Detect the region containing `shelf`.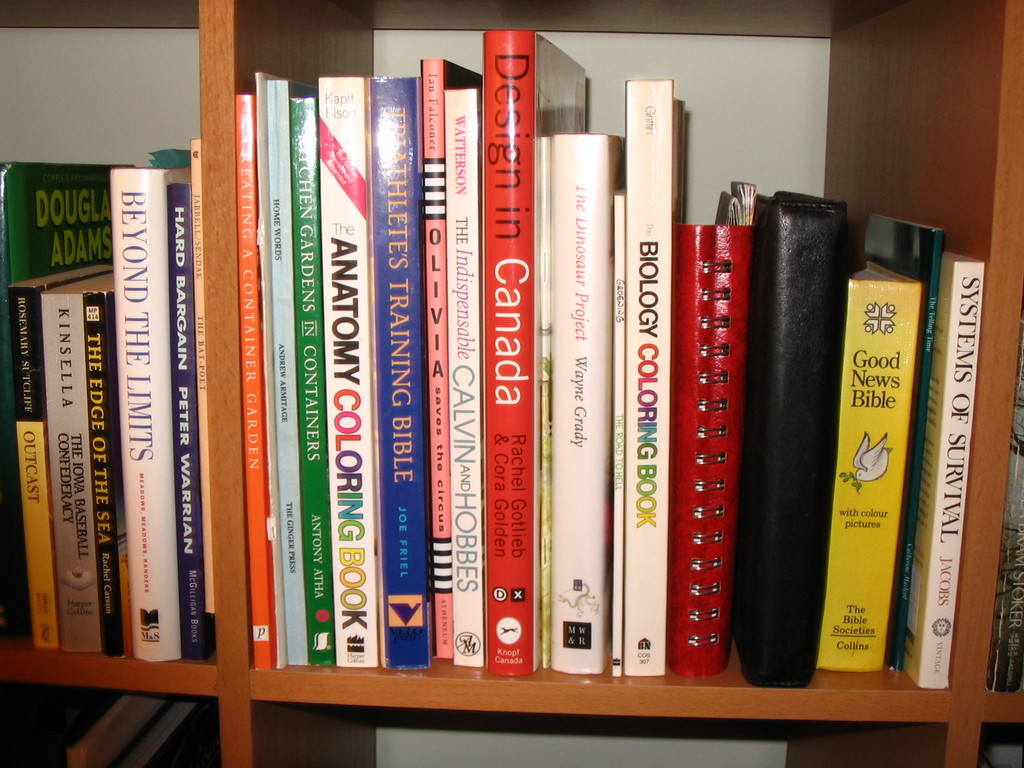
locate(25, 4, 972, 767).
